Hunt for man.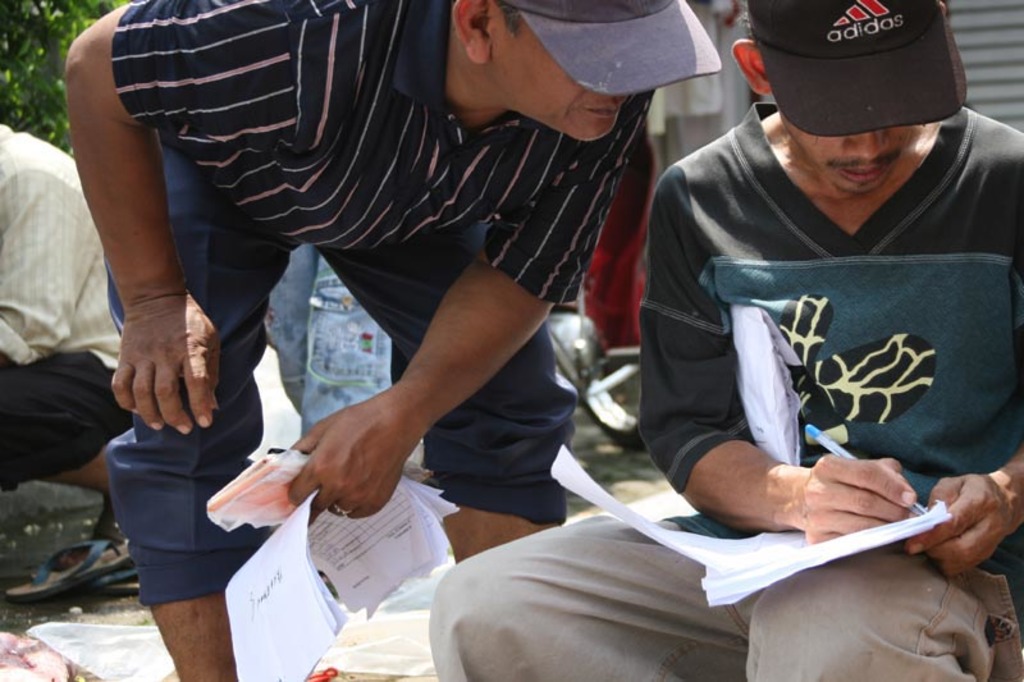
Hunted down at 61:0:723:681.
